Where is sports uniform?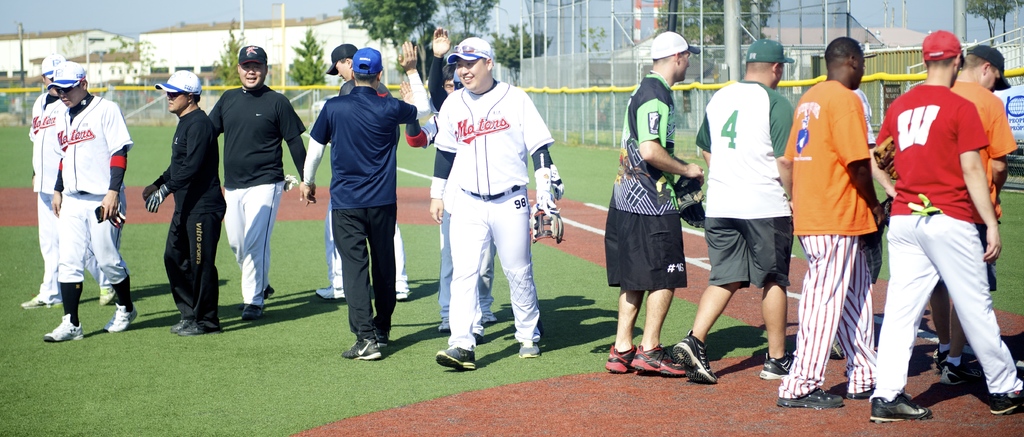
box=[401, 97, 496, 329].
